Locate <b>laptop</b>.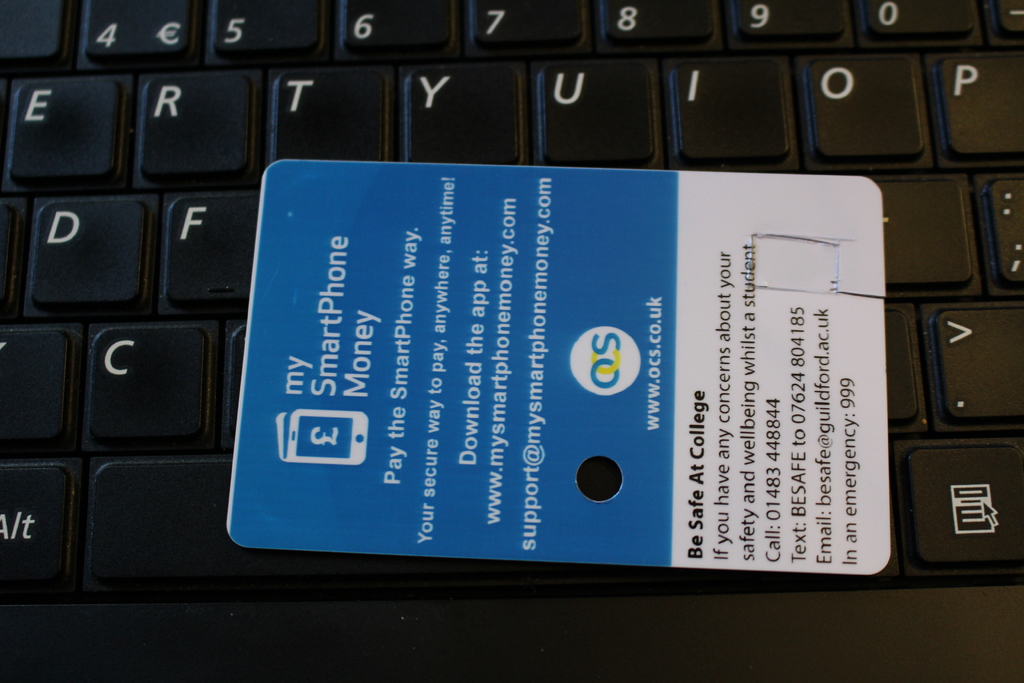
Bounding box: {"left": 0, "top": 0, "right": 1023, "bottom": 682}.
